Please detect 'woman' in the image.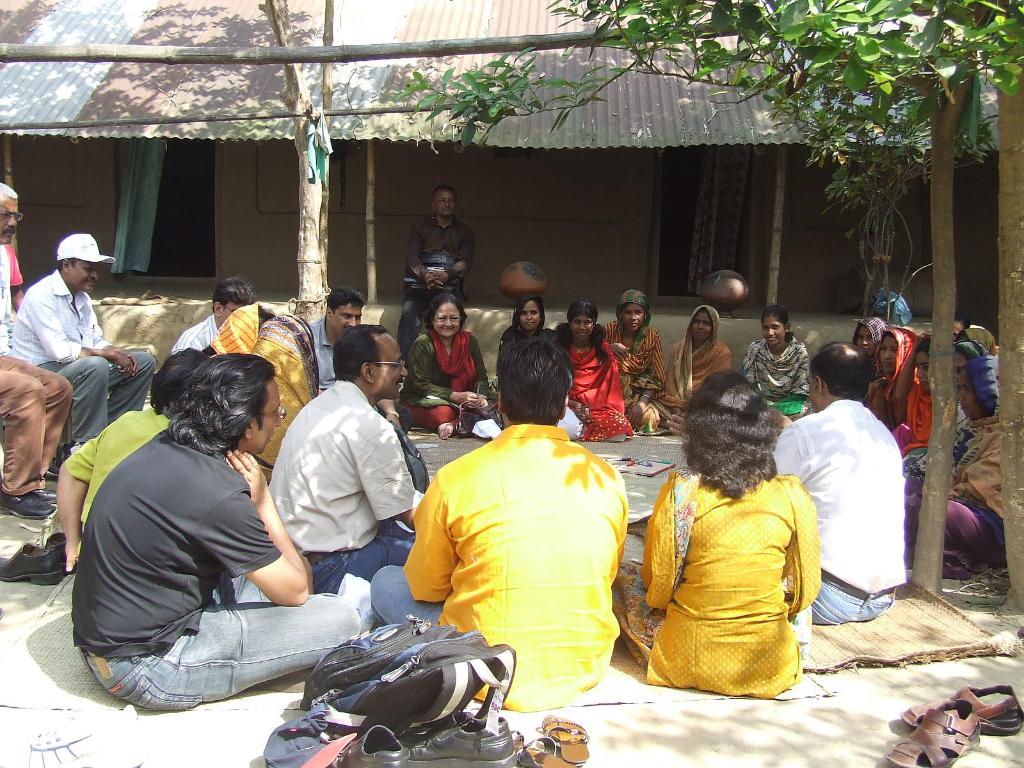
854, 314, 882, 358.
